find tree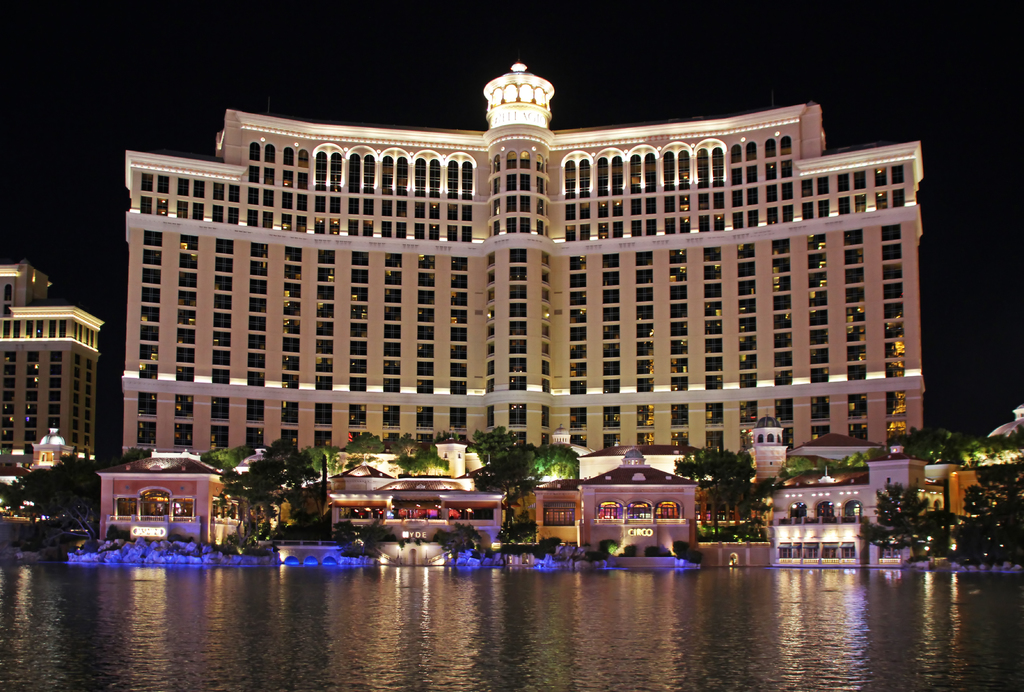
{"left": 0, "top": 445, "right": 157, "bottom": 545}
